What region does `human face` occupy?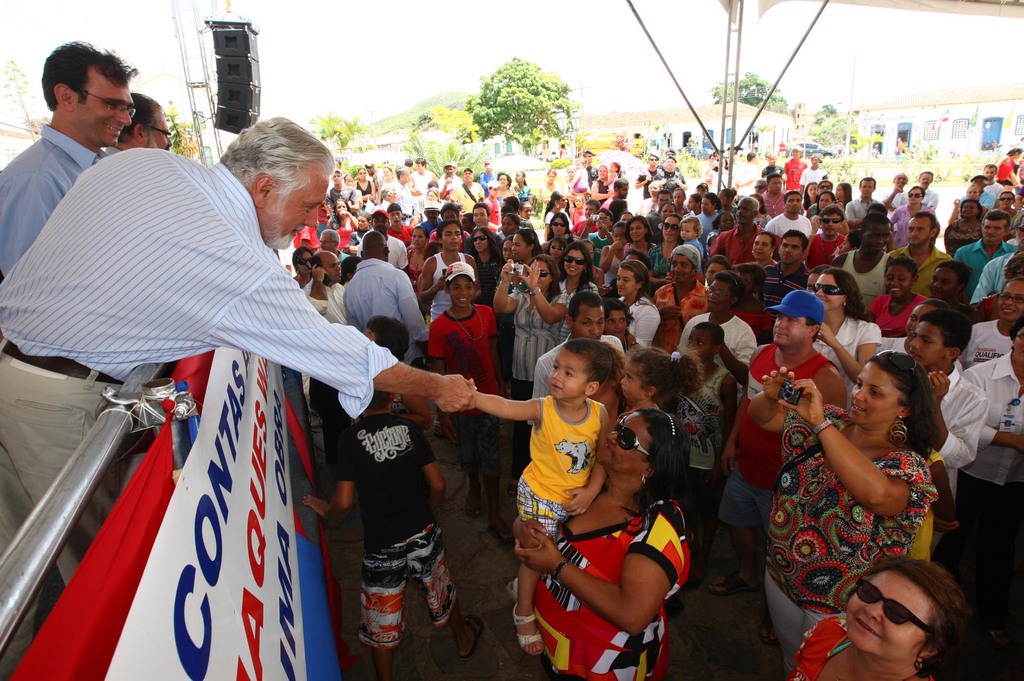
(708, 261, 728, 280).
